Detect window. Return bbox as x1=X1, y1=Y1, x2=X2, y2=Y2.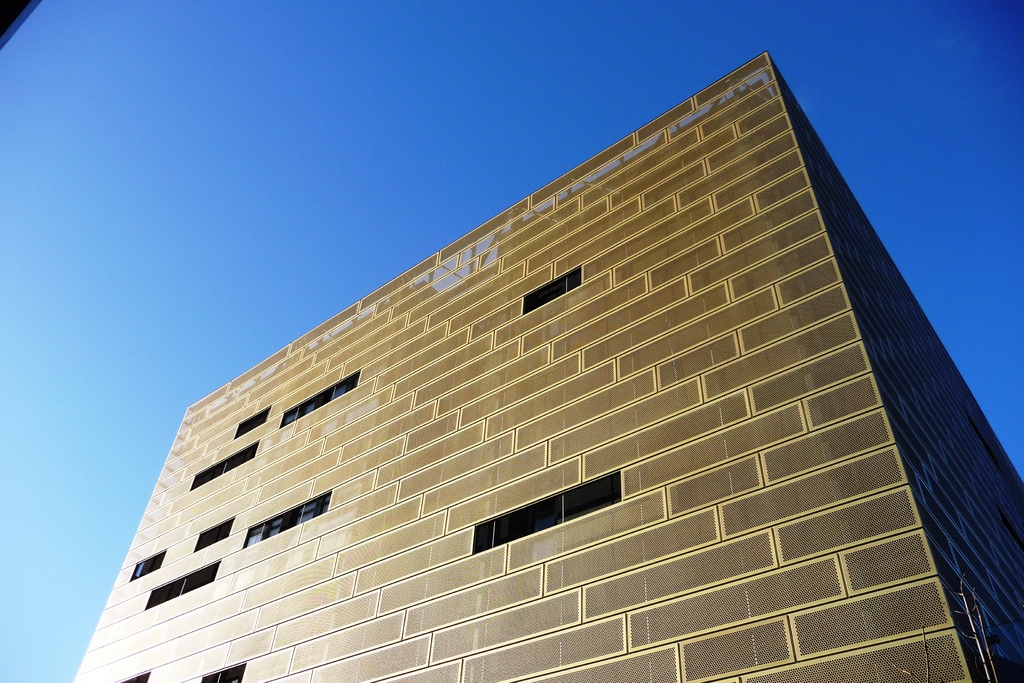
x1=234, y1=406, x2=271, y2=438.
